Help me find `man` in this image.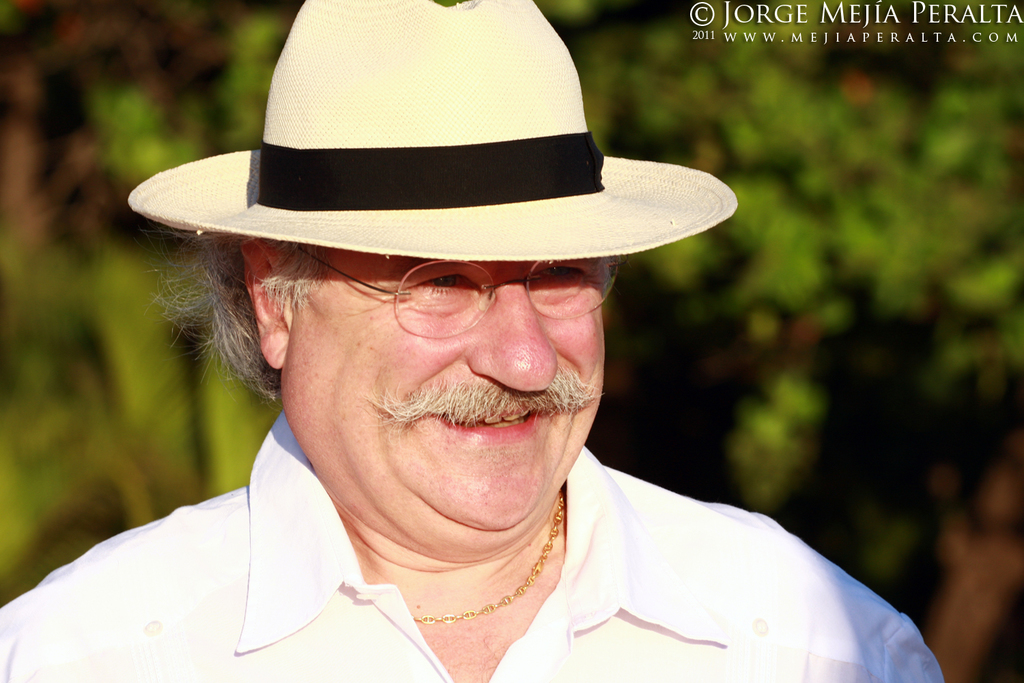
Found it: rect(40, 14, 803, 654).
